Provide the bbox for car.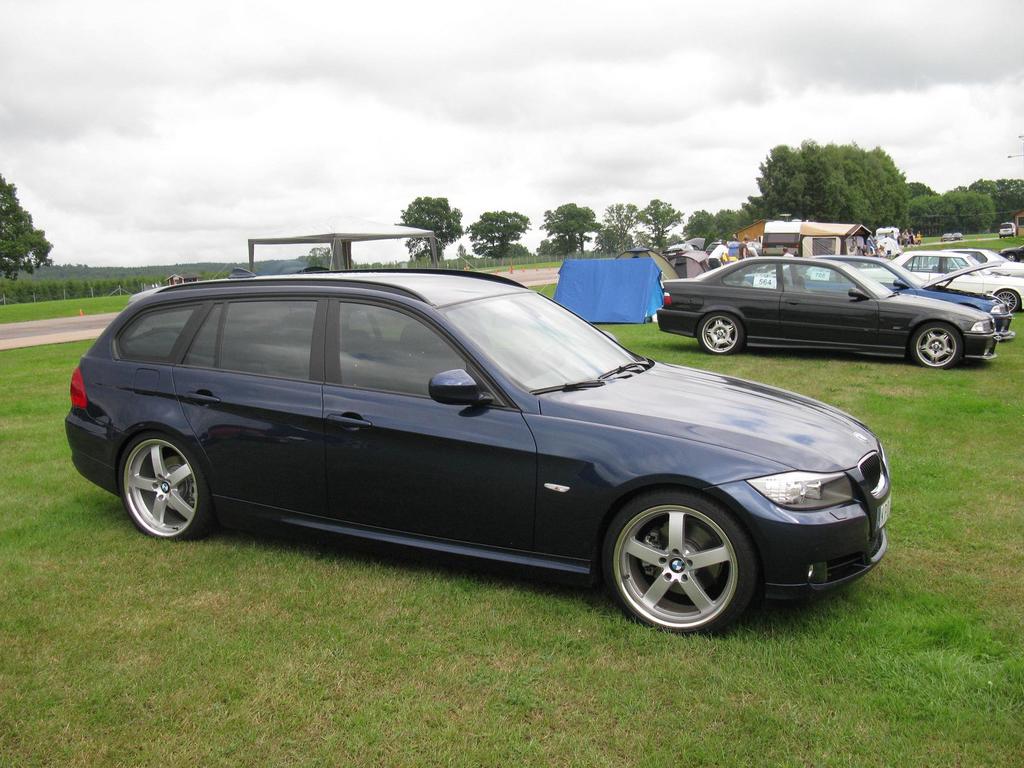
x1=655 y1=256 x2=995 y2=369.
